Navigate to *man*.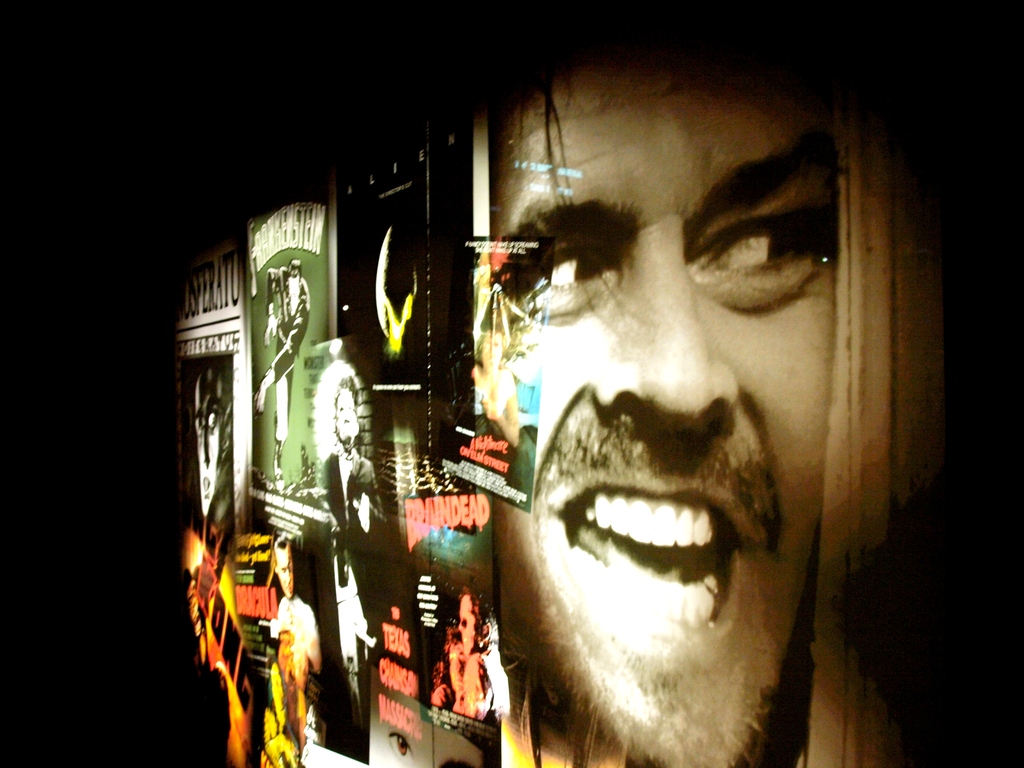
Navigation target: [x1=309, y1=372, x2=402, y2=711].
